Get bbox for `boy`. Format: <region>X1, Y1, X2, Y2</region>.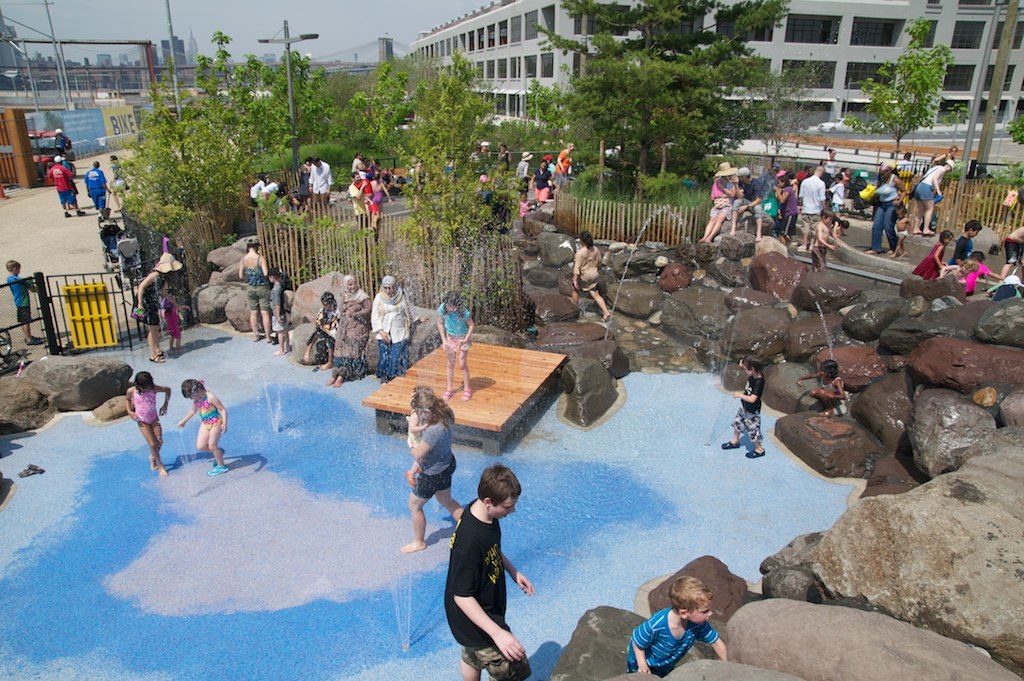
<region>438, 472, 545, 663</region>.
